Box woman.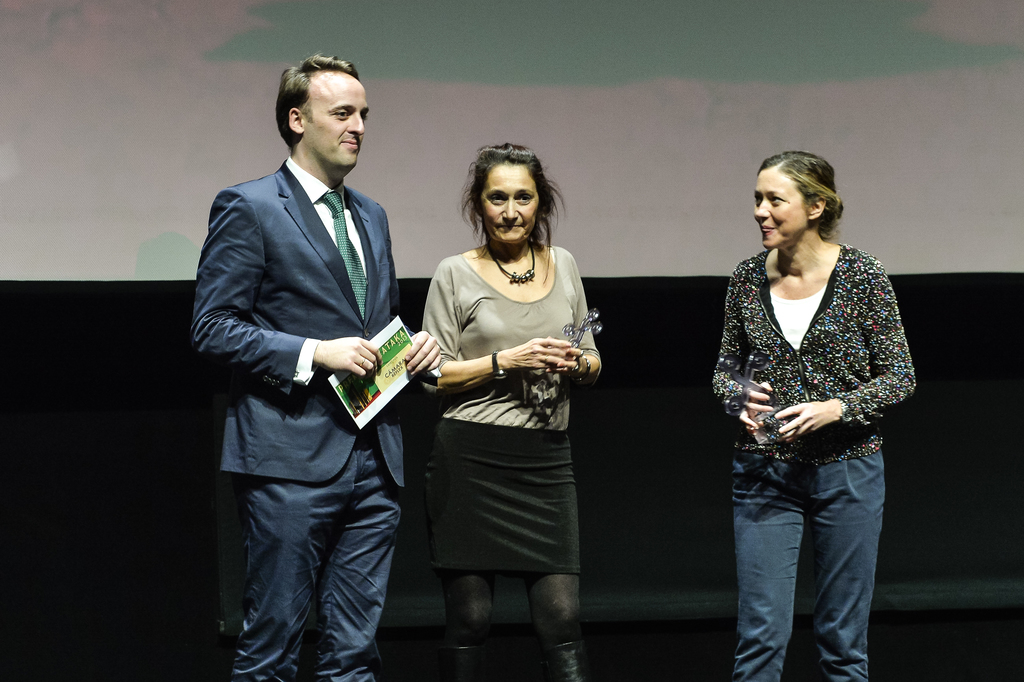
402 143 615 669.
